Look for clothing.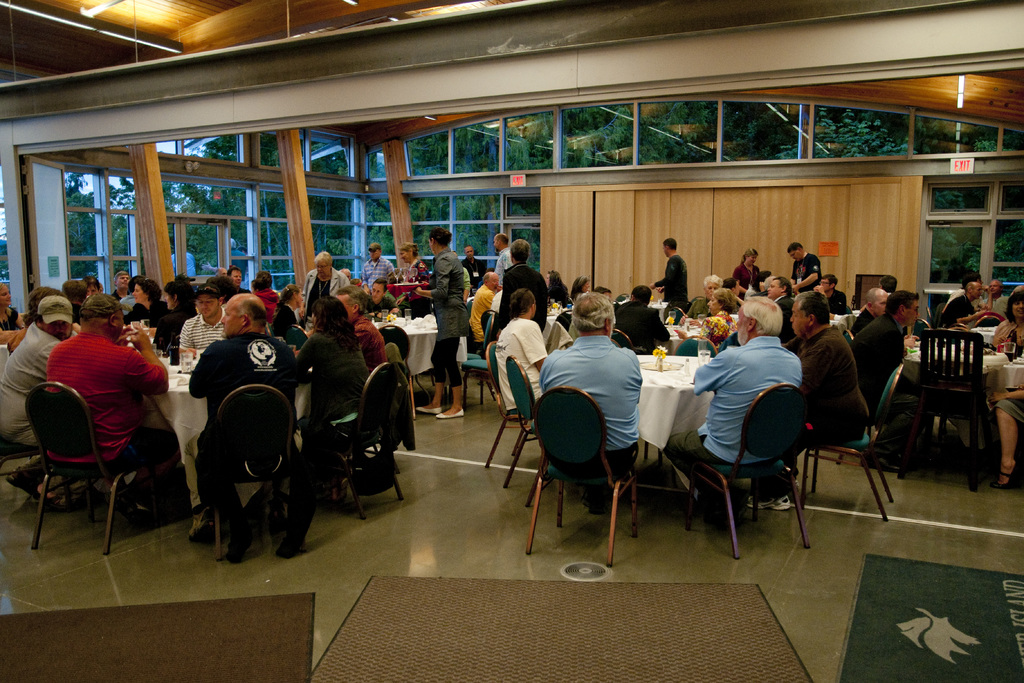
Found: pyautogui.locateOnScreen(292, 322, 371, 490).
